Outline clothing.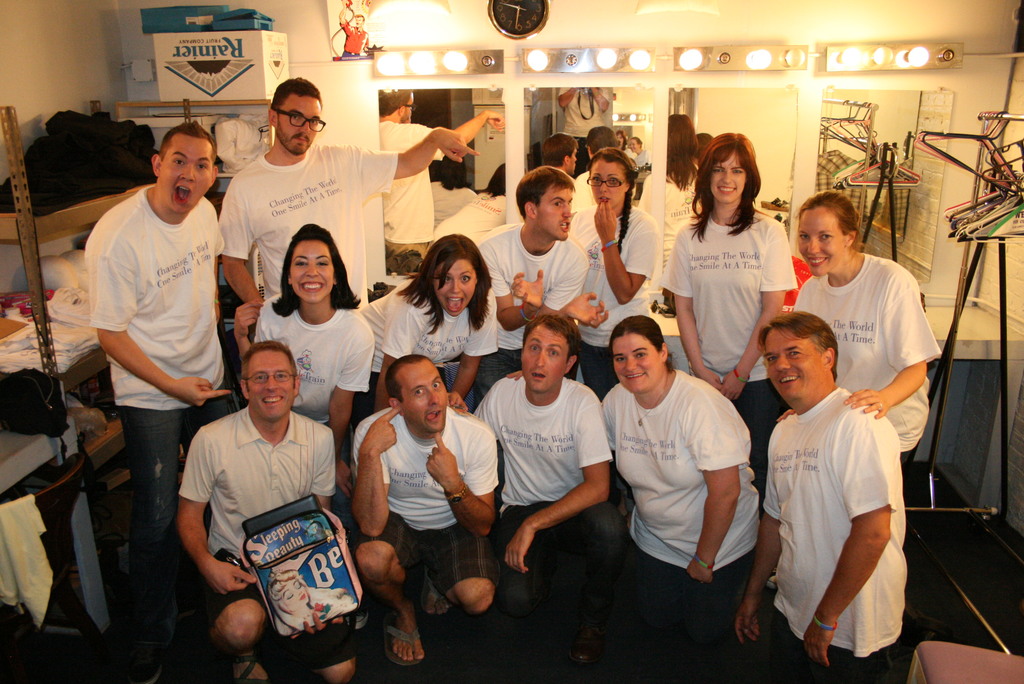
Outline: <region>82, 184, 228, 651</region>.
